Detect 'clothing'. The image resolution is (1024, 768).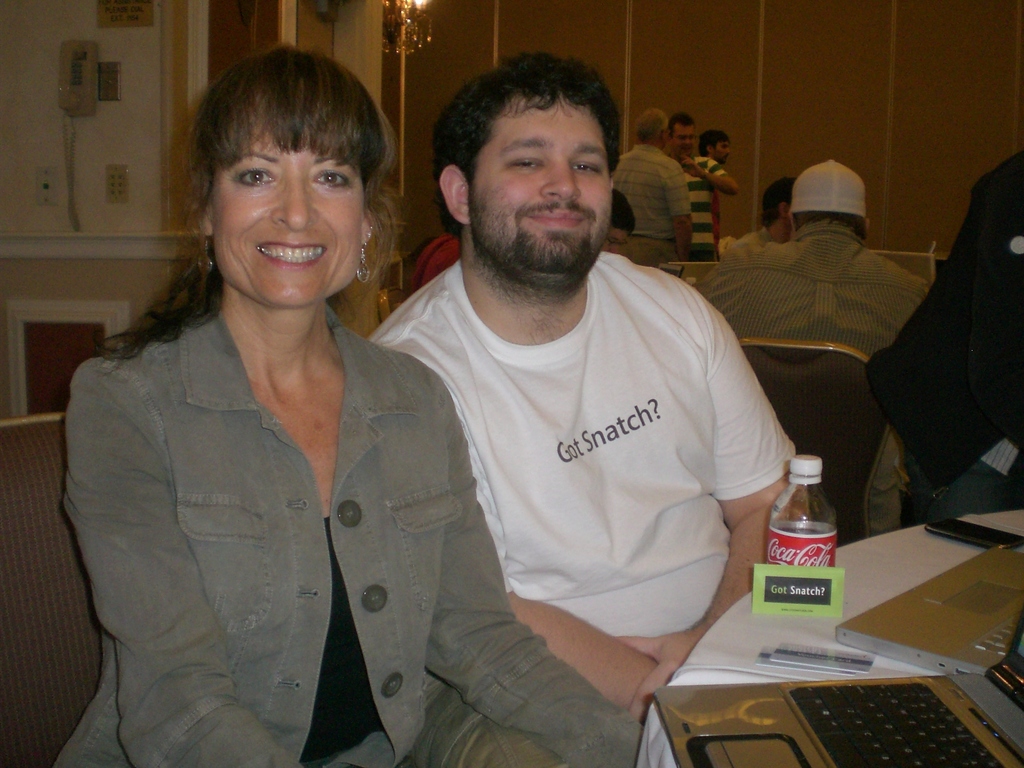
crop(617, 147, 685, 256).
